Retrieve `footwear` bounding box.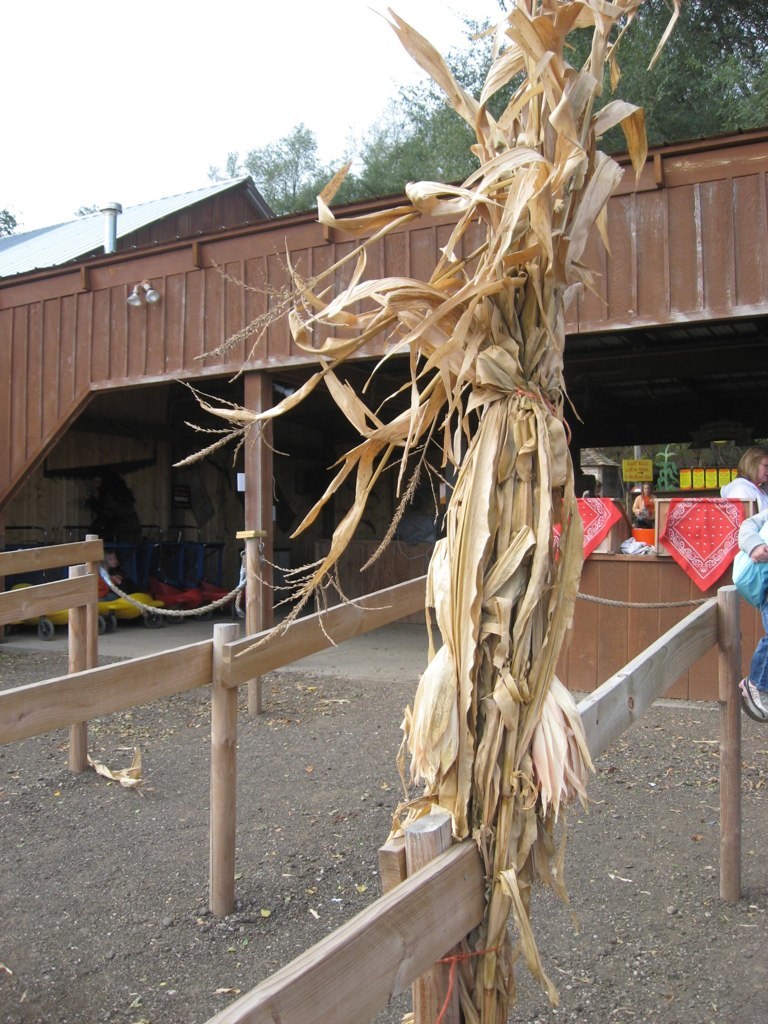
Bounding box: {"x1": 738, "y1": 677, "x2": 767, "y2": 723}.
